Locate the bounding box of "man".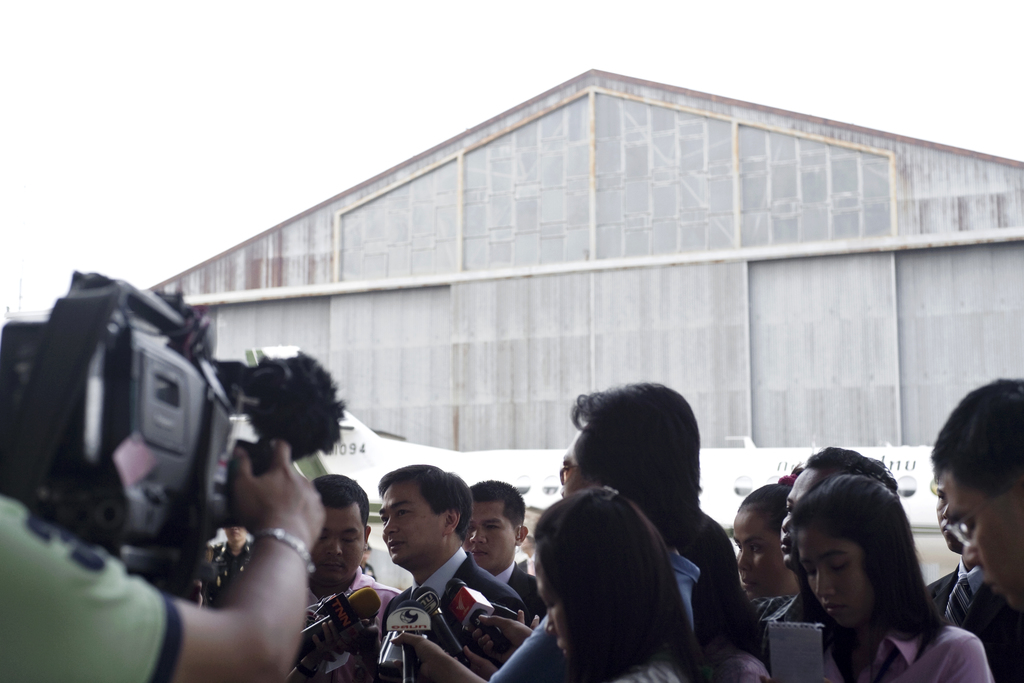
Bounding box: box(458, 481, 550, 619).
